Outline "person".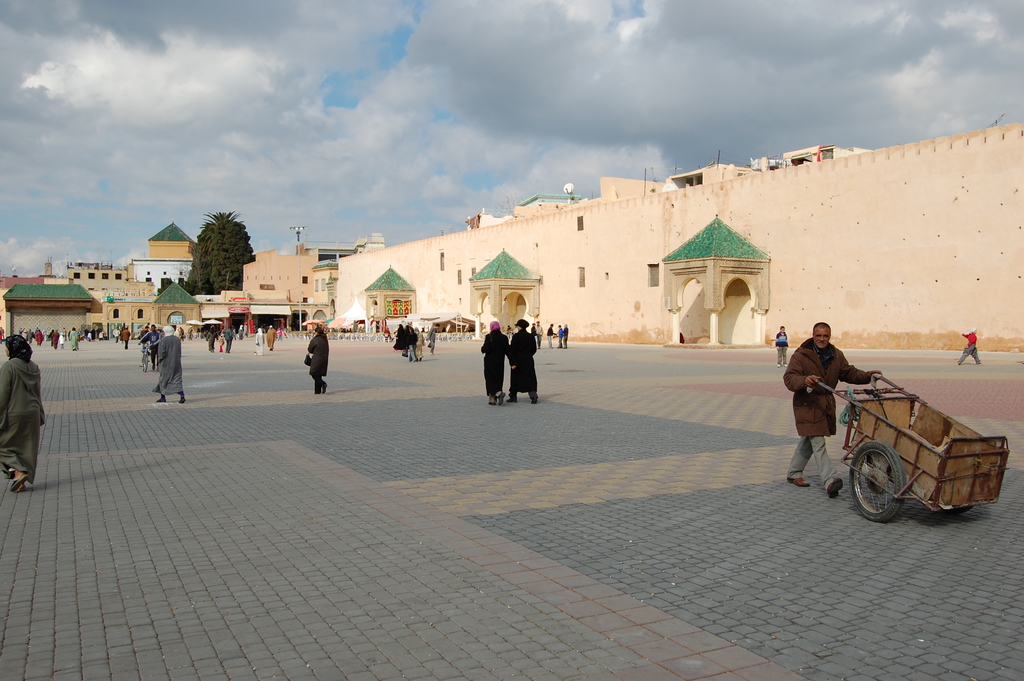
Outline: BBox(139, 324, 163, 369).
